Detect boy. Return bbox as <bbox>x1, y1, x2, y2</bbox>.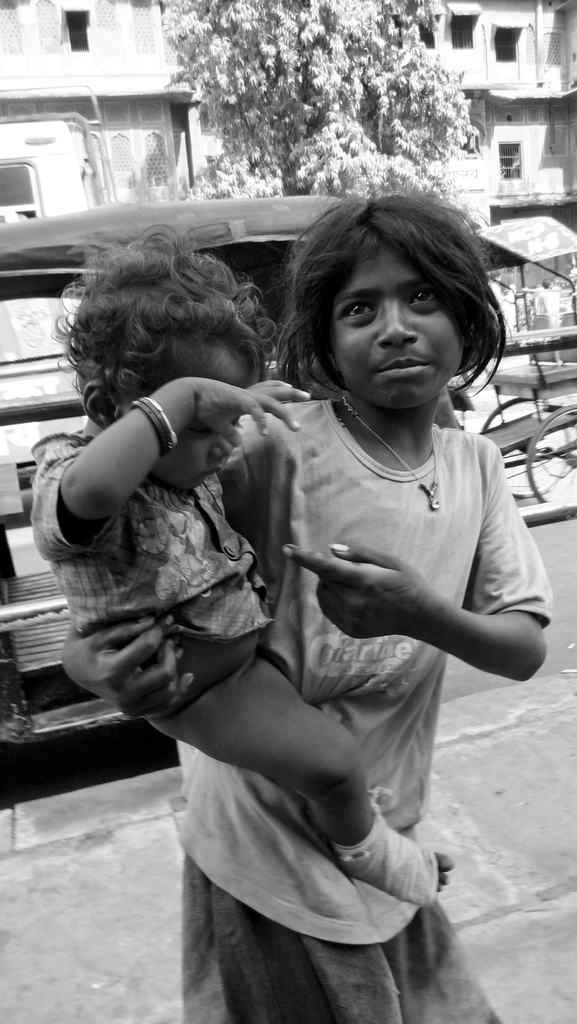
<bbox>29, 222, 458, 913</bbox>.
